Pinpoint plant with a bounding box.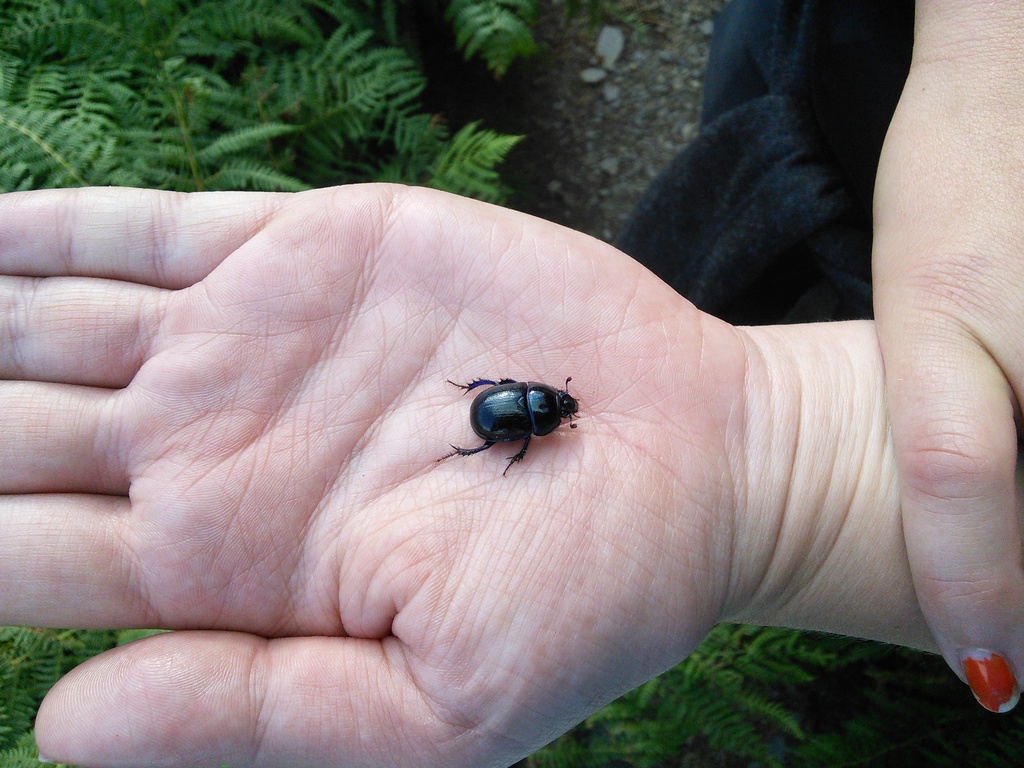
0,0,543,209.
